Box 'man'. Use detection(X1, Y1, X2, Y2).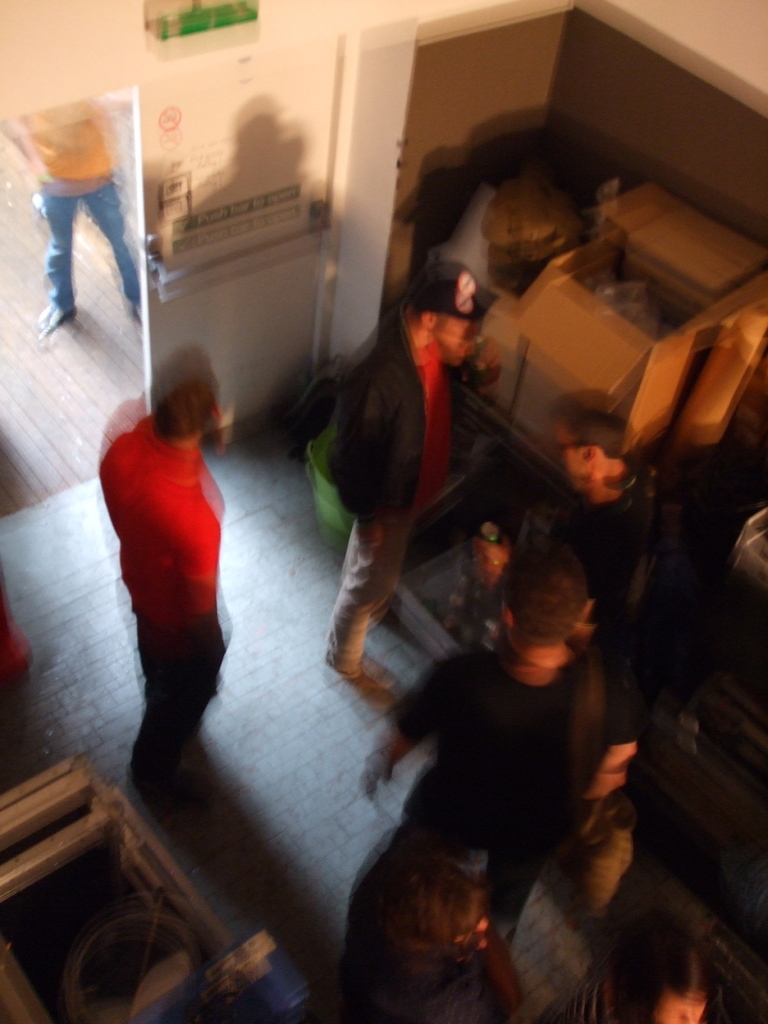
detection(2, 102, 141, 335).
